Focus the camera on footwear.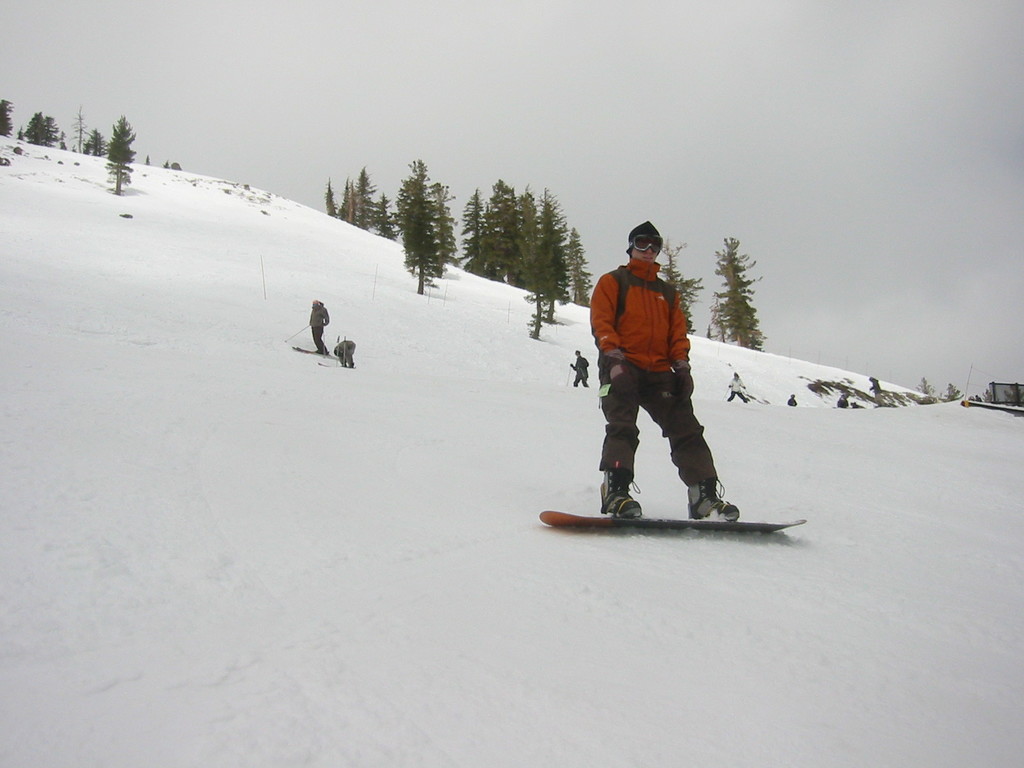
Focus region: x1=687 y1=476 x2=739 y2=521.
